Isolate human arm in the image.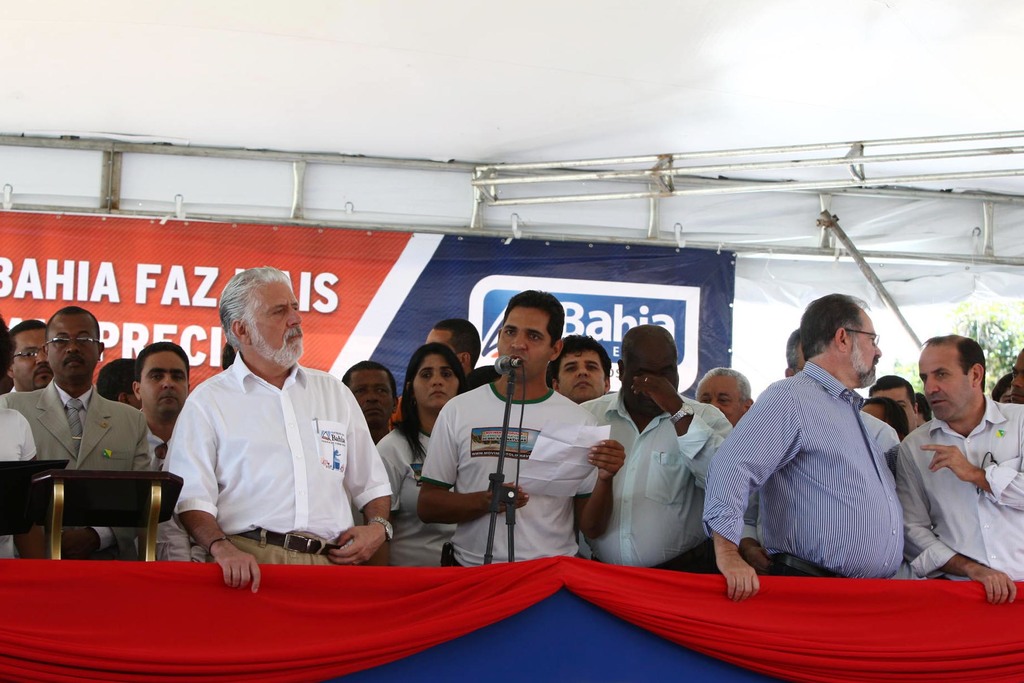
Isolated region: {"x1": 577, "y1": 438, "x2": 624, "y2": 532}.
